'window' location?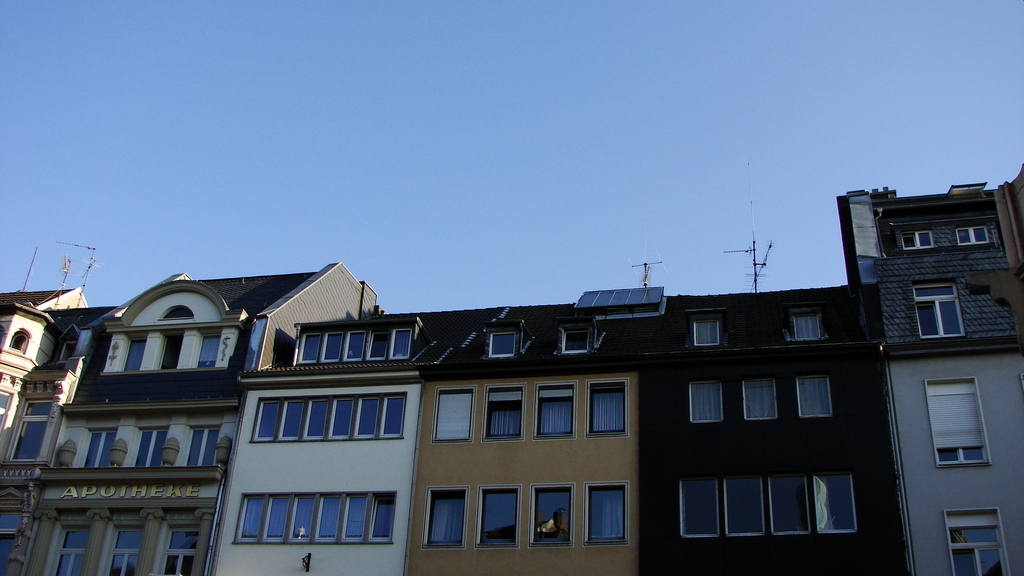
Rect(116, 429, 166, 476)
